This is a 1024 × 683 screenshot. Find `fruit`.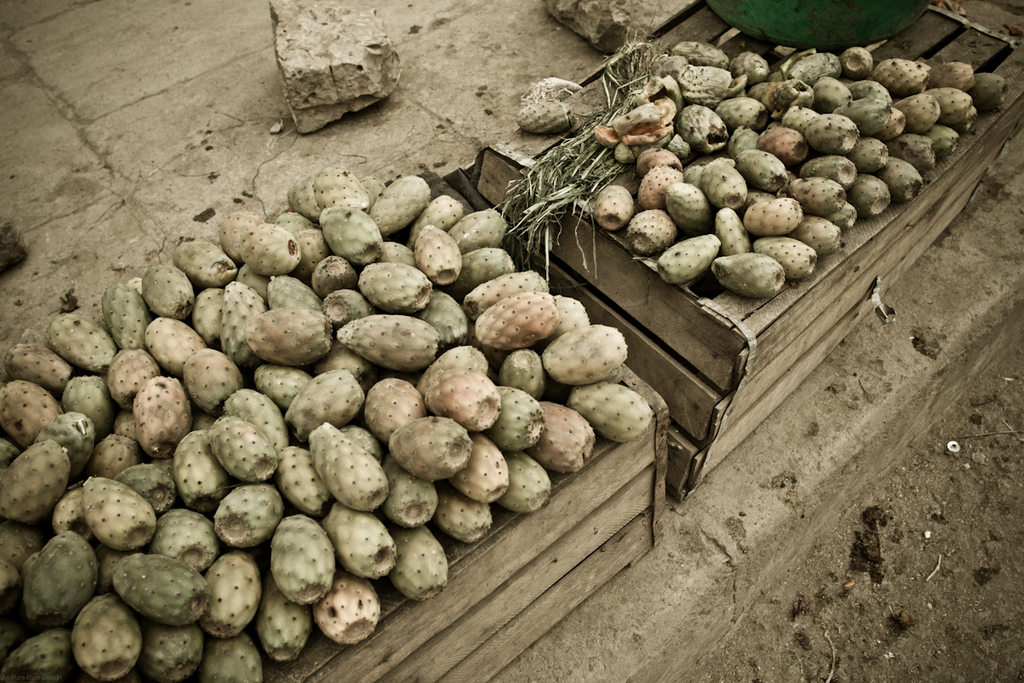
Bounding box: (21,543,90,627).
